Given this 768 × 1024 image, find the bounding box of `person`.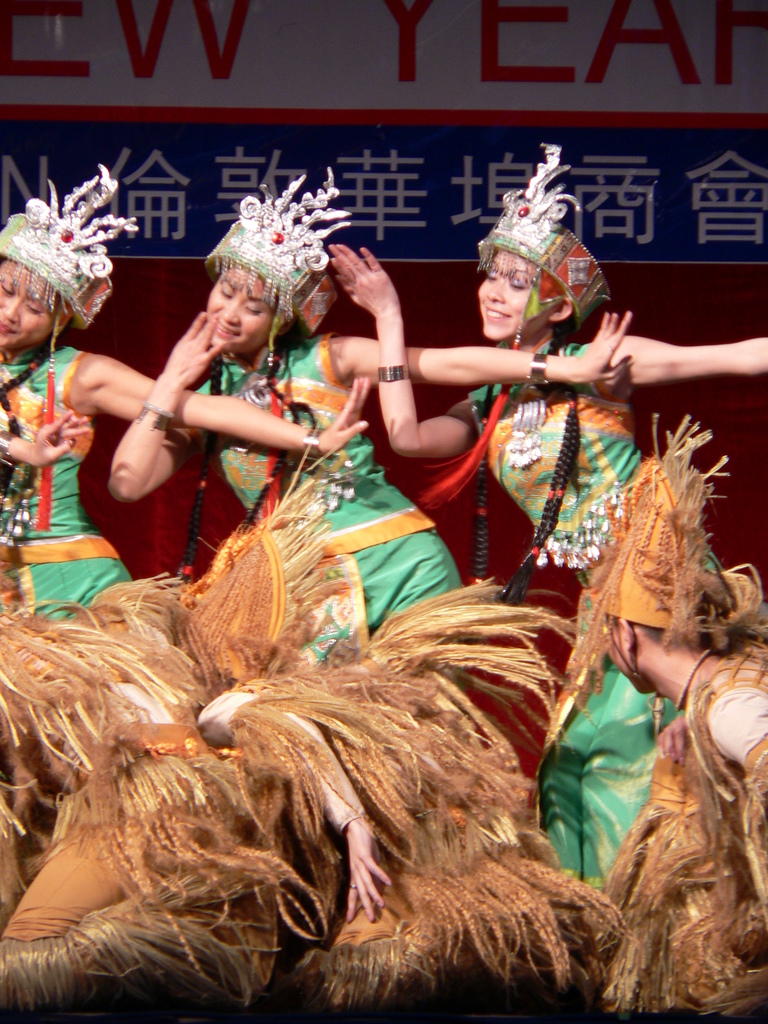
{"left": 0, "top": 154, "right": 378, "bottom": 1016}.
